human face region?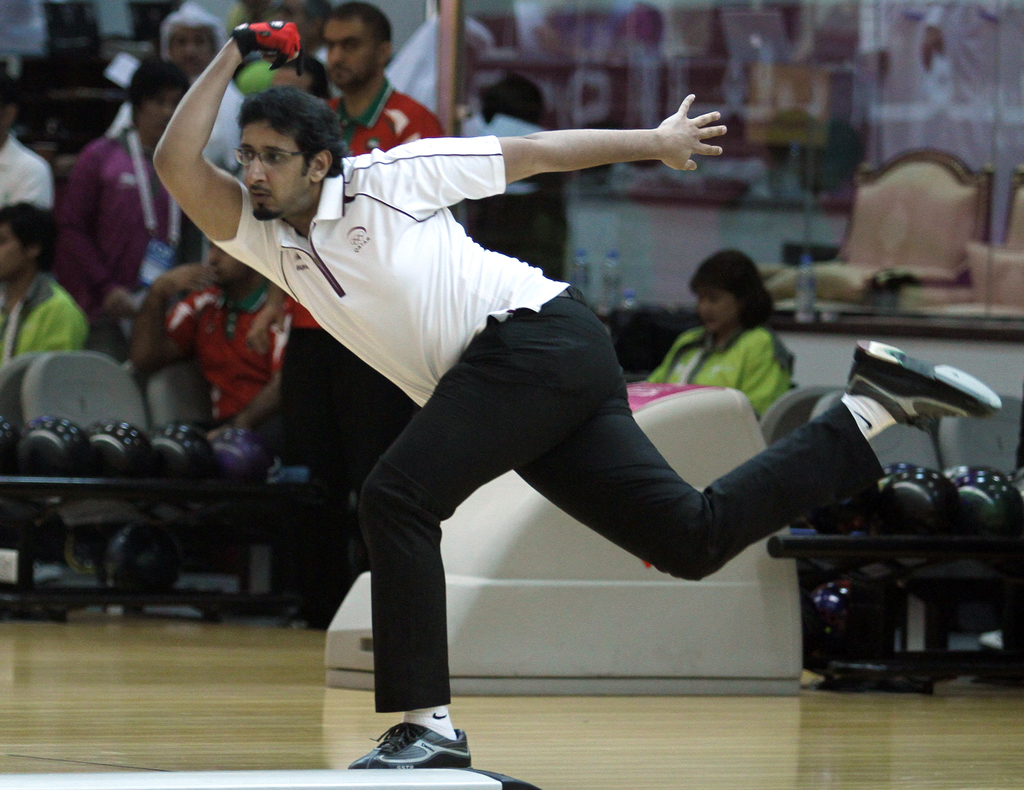
crop(239, 120, 310, 222)
